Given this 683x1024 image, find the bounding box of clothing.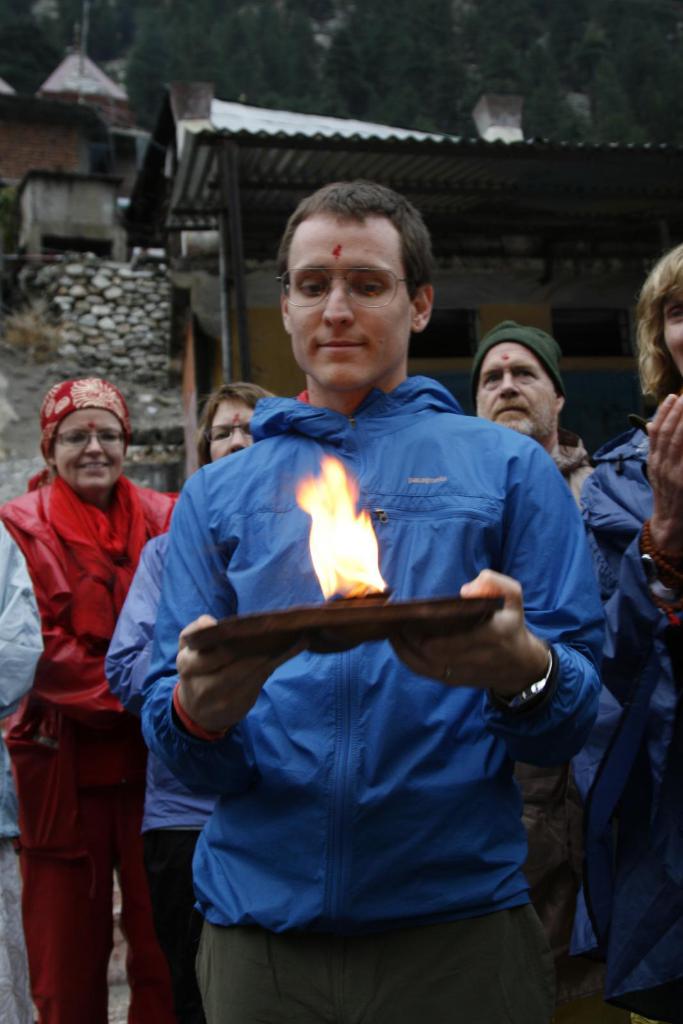
BBox(502, 445, 600, 955).
